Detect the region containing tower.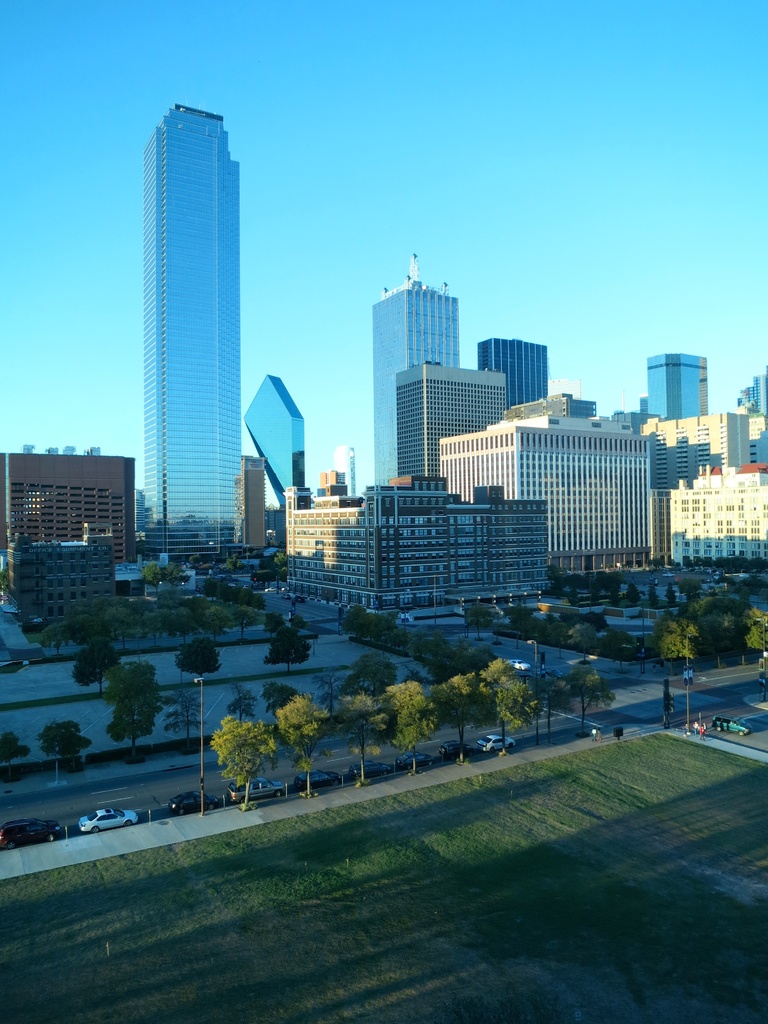
box(376, 259, 465, 491).
